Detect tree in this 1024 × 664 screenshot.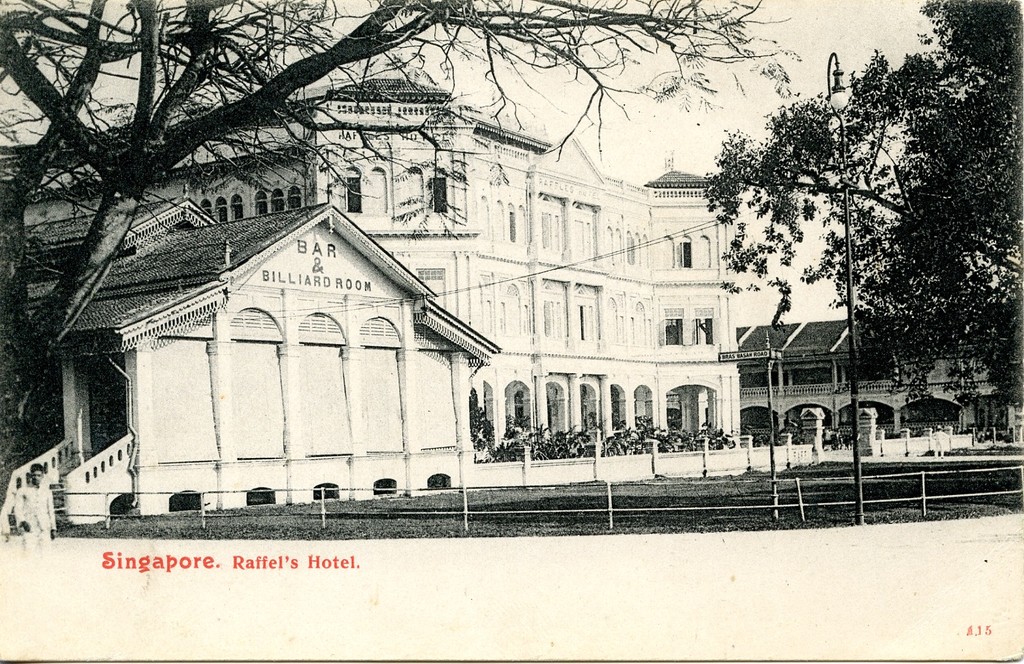
Detection: 0:0:786:491.
